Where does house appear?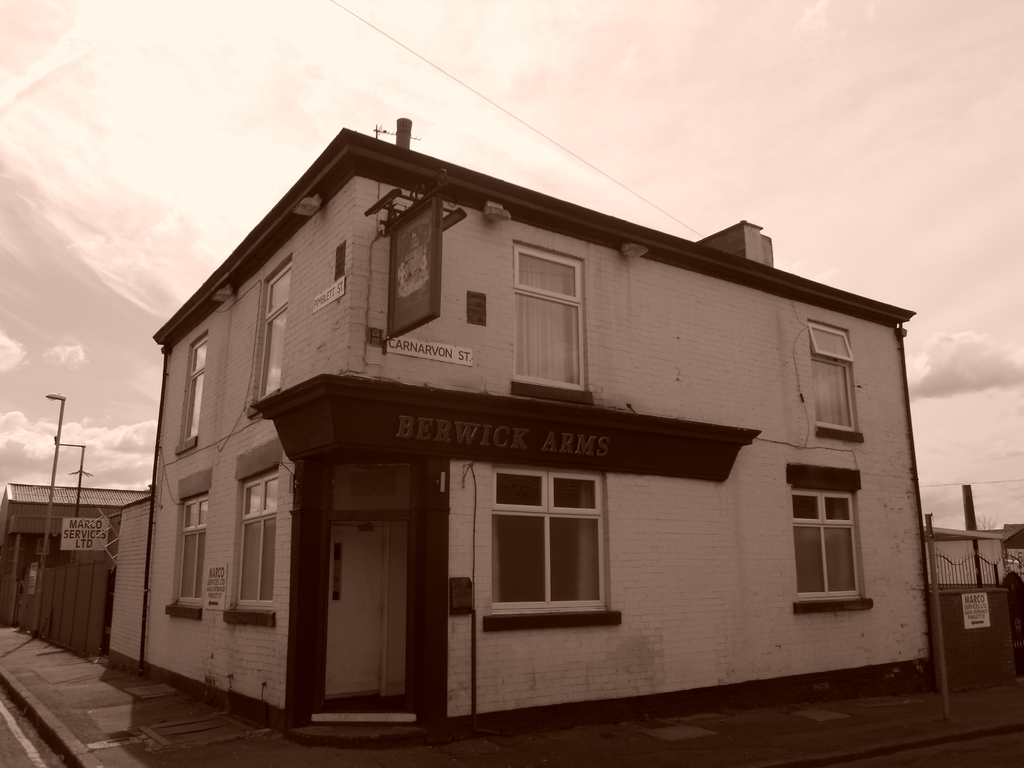
Appears at 4 476 128 622.
